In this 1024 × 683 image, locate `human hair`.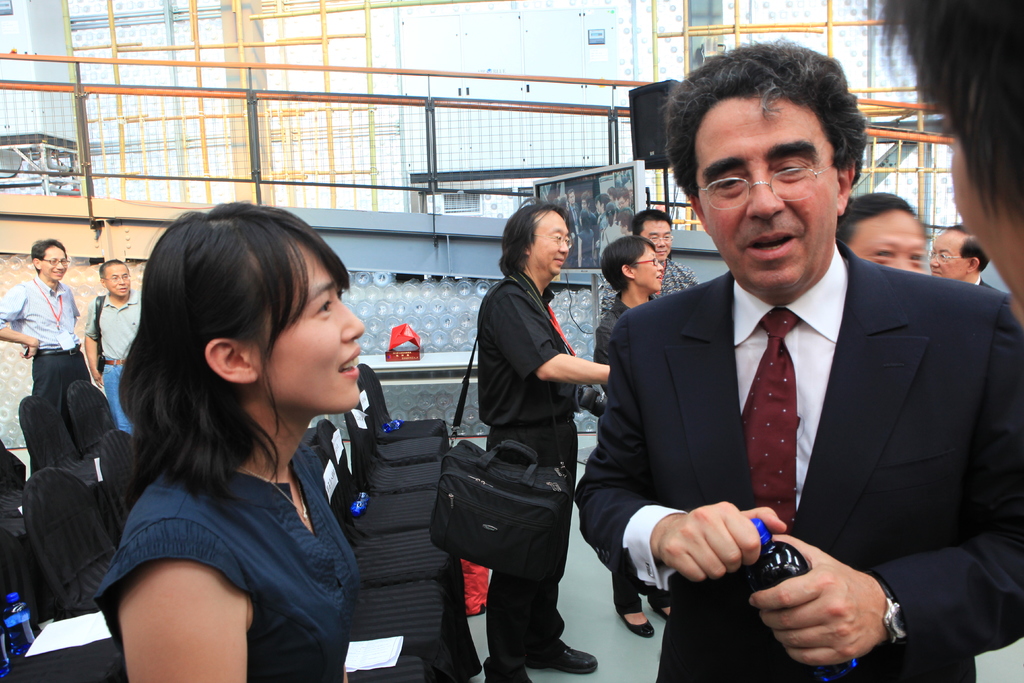
Bounding box: 870, 0, 1023, 235.
